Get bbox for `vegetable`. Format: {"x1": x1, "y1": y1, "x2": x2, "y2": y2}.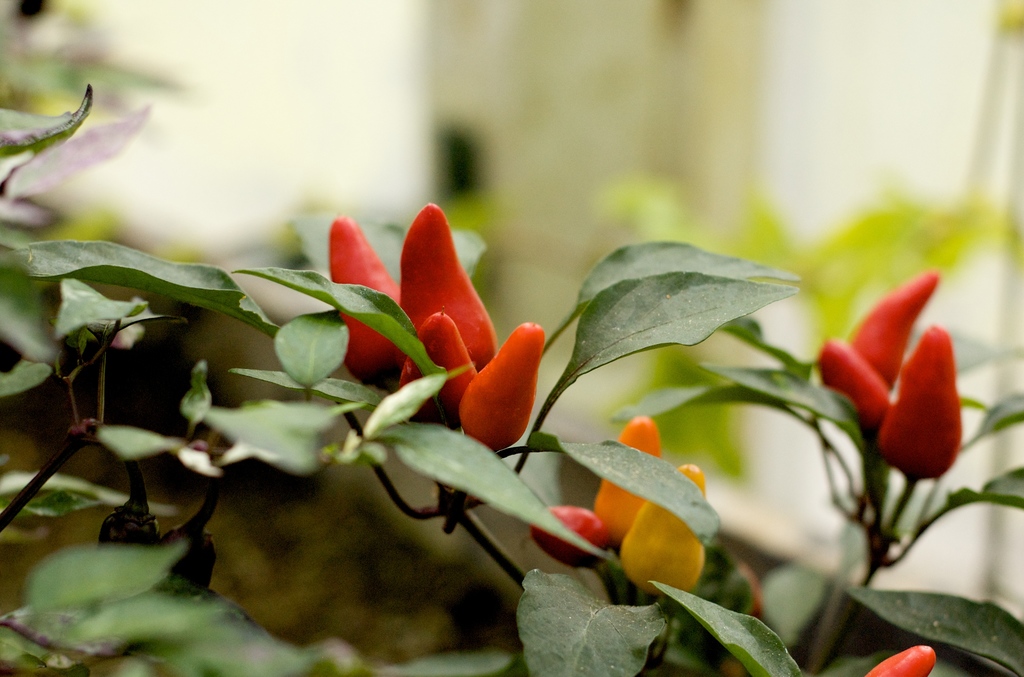
{"x1": 622, "y1": 467, "x2": 707, "y2": 598}.
